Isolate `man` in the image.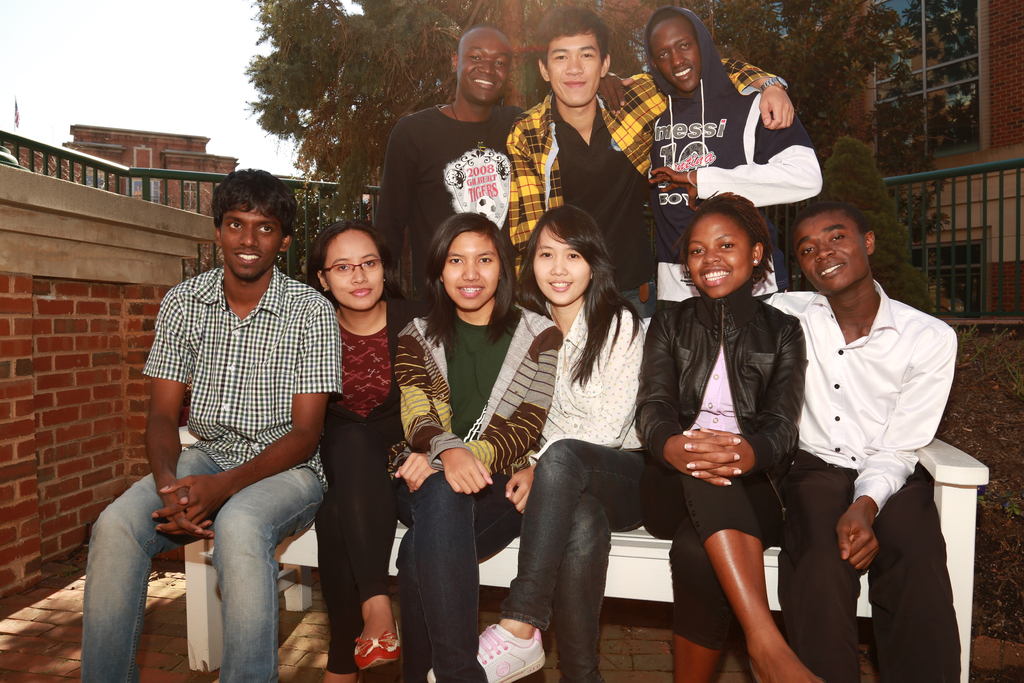
Isolated region: bbox(764, 198, 959, 682).
